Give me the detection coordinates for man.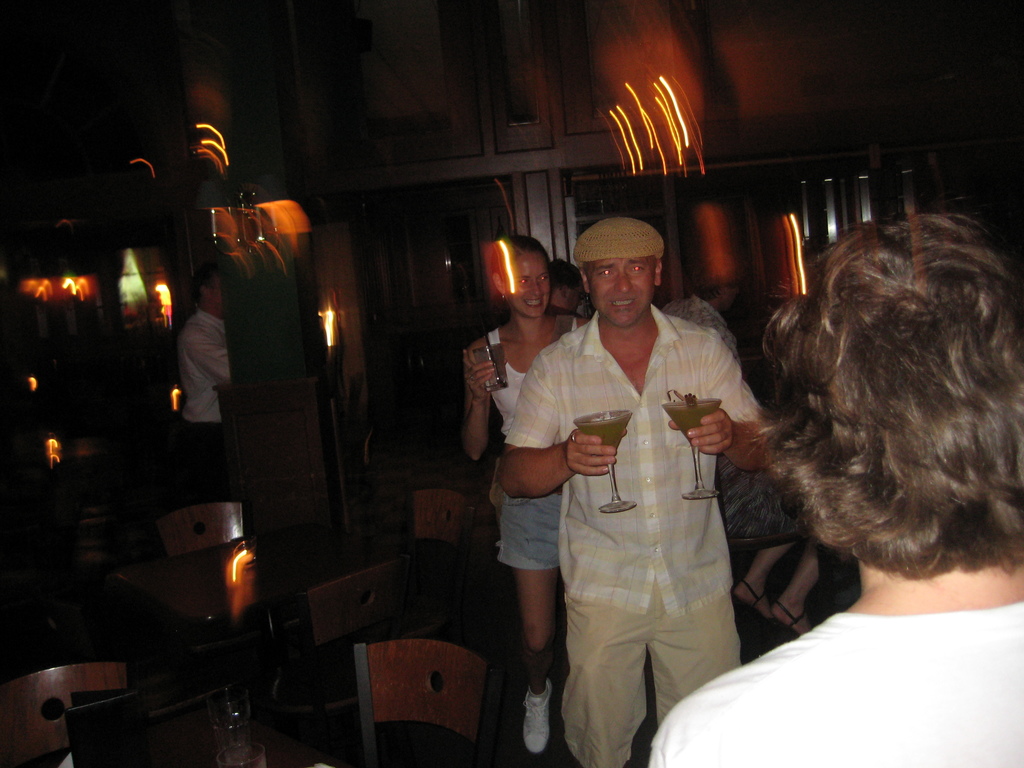
bbox=[505, 223, 778, 767].
